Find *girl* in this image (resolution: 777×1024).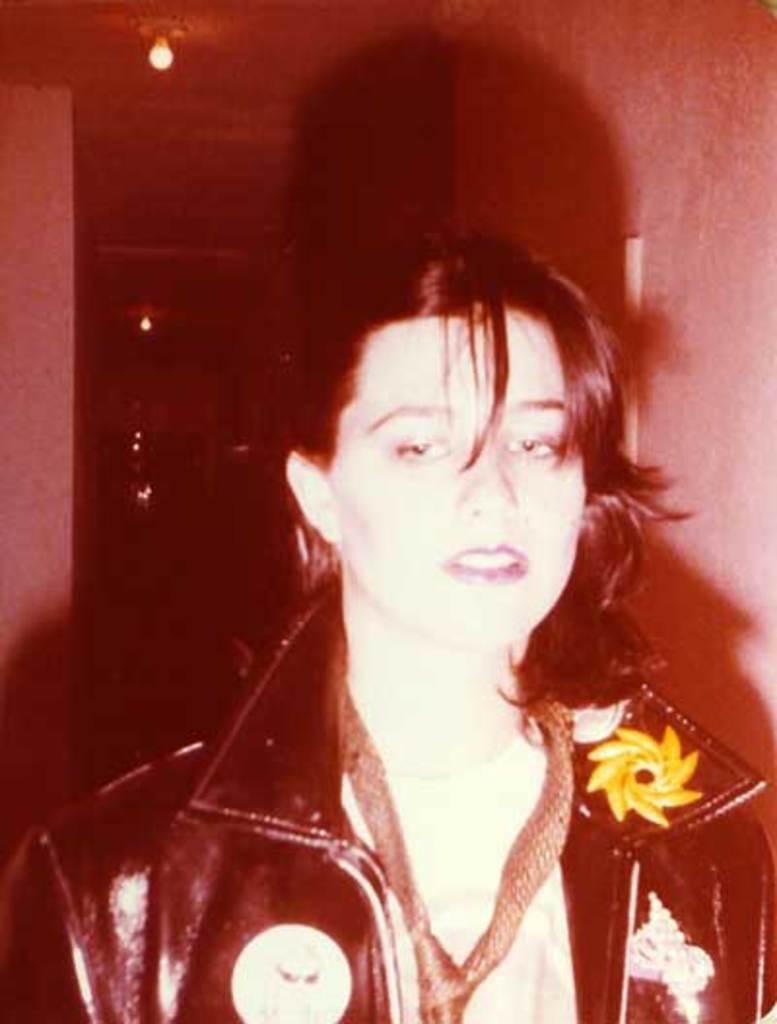
<bbox>0, 237, 773, 1022</bbox>.
